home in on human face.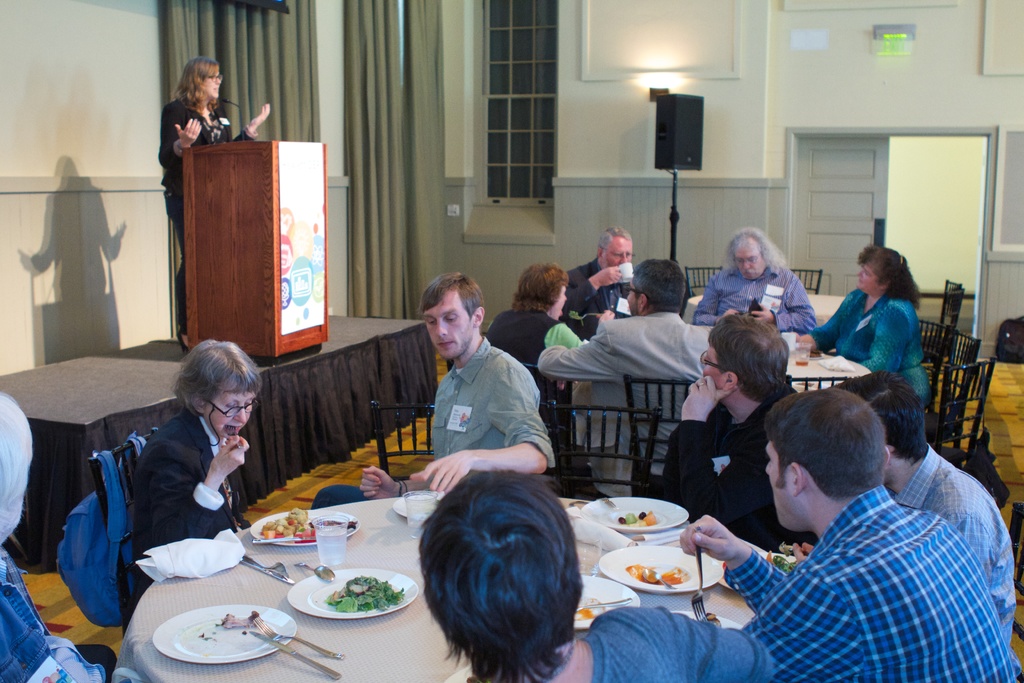
Homed in at x1=732, y1=248, x2=765, y2=279.
